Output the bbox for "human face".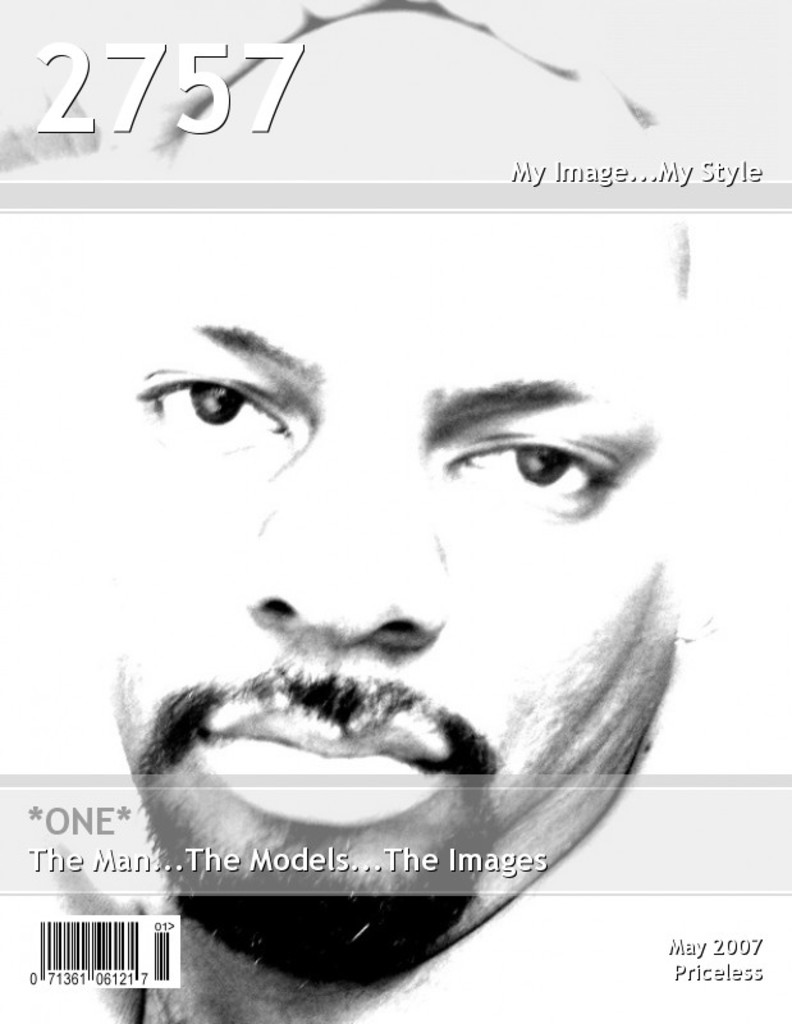
{"left": 106, "top": 212, "right": 687, "bottom": 983}.
